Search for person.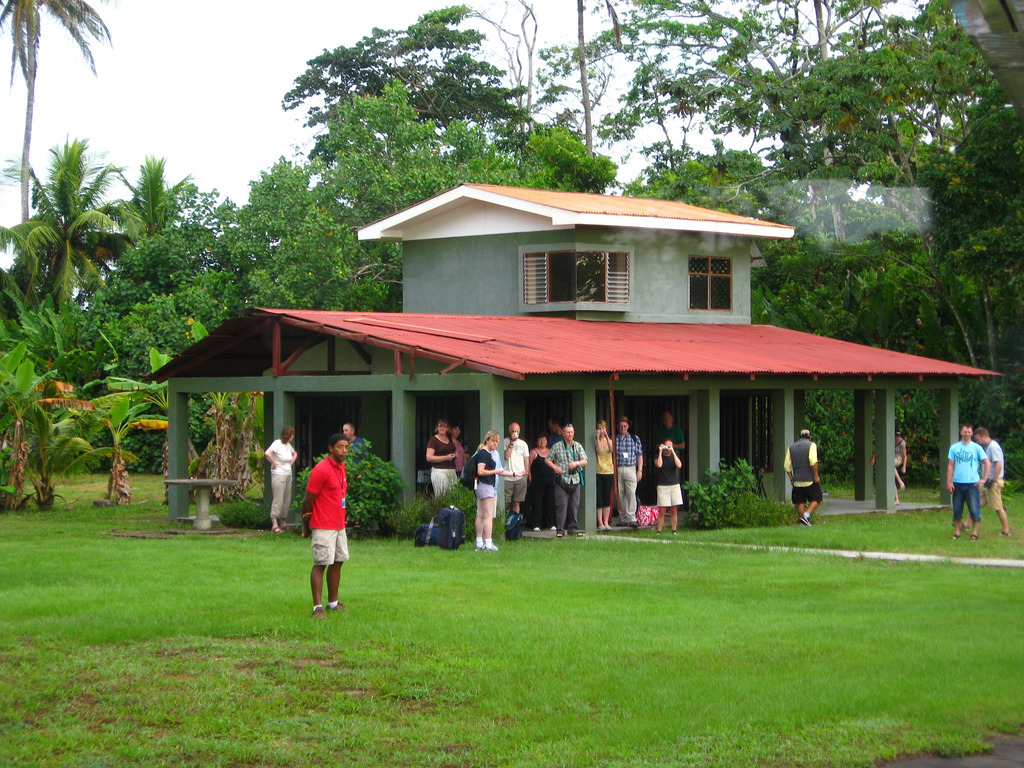
Found at <box>290,424,357,625</box>.
